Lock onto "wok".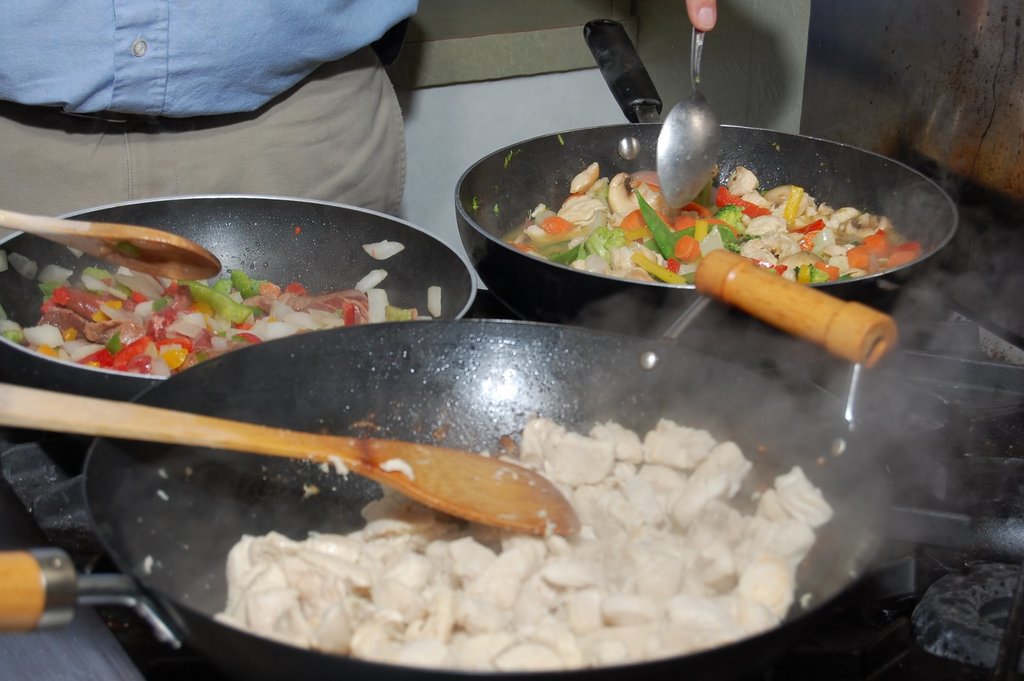
Locked: BBox(6, 189, 481, 415).
